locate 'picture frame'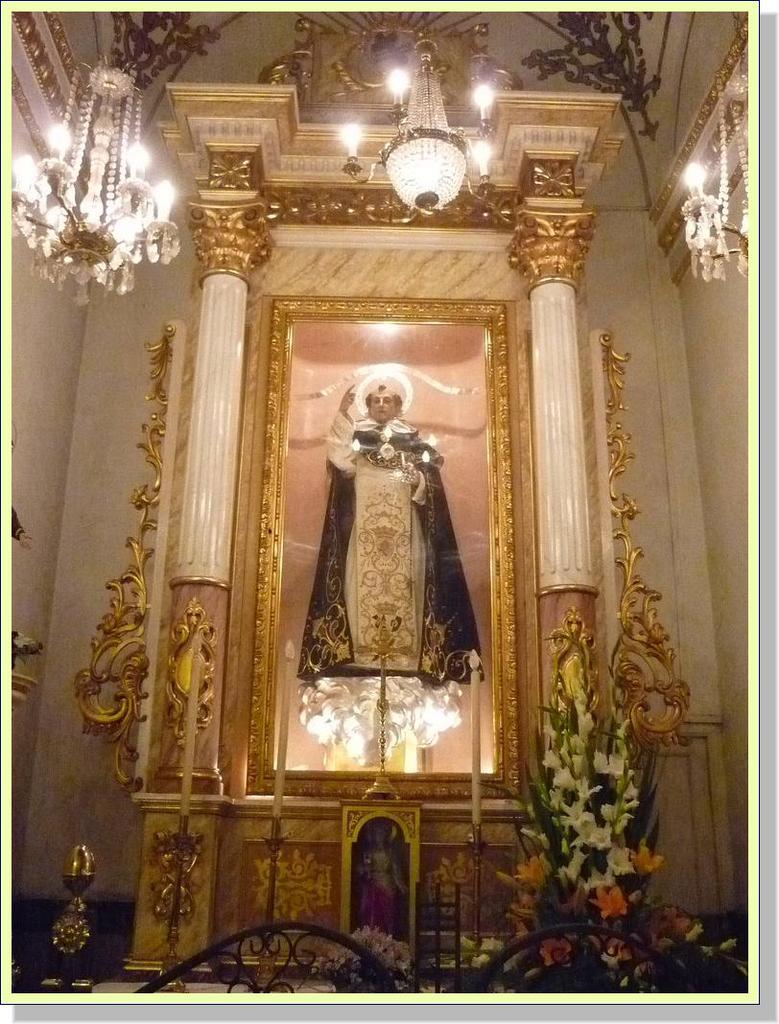
[left=242, top=293, right=518, bottom=798]
